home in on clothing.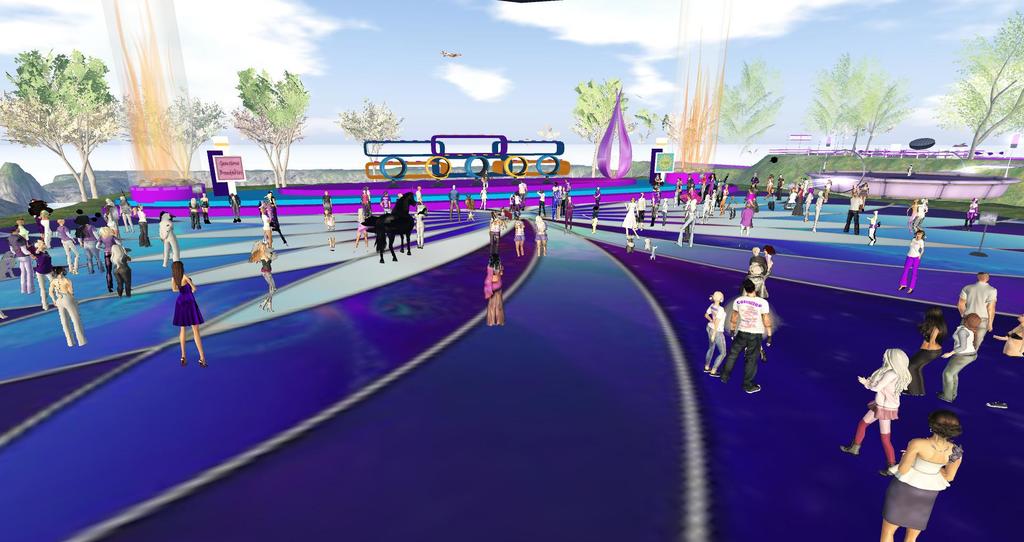
Homed in at 959:284:994:350.
